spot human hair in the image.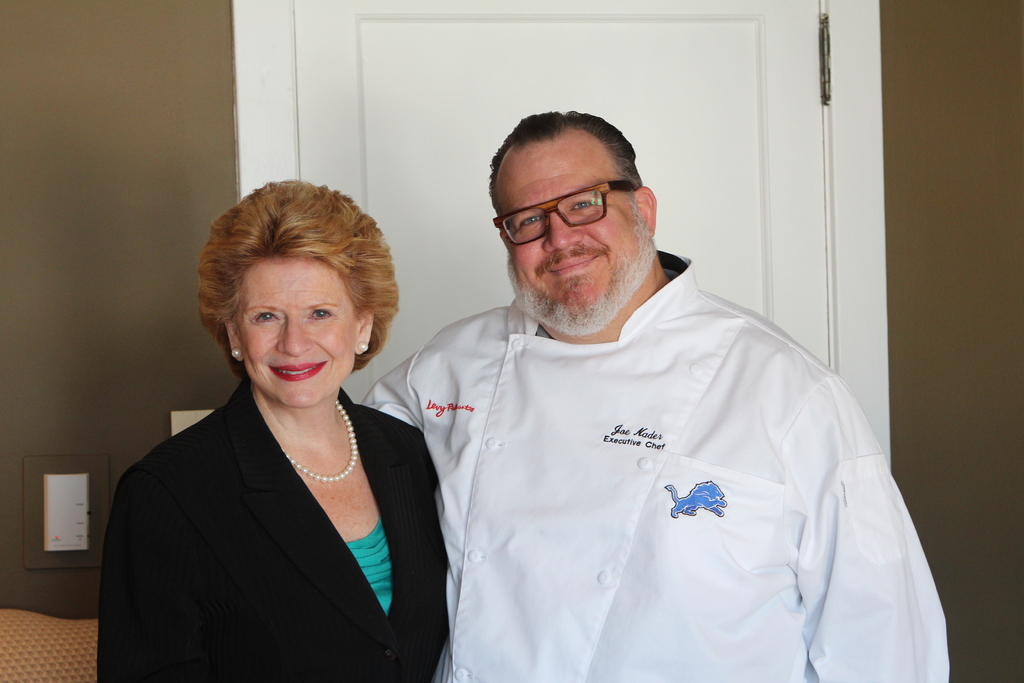
human hair found at (487, 108, 644, 240).
